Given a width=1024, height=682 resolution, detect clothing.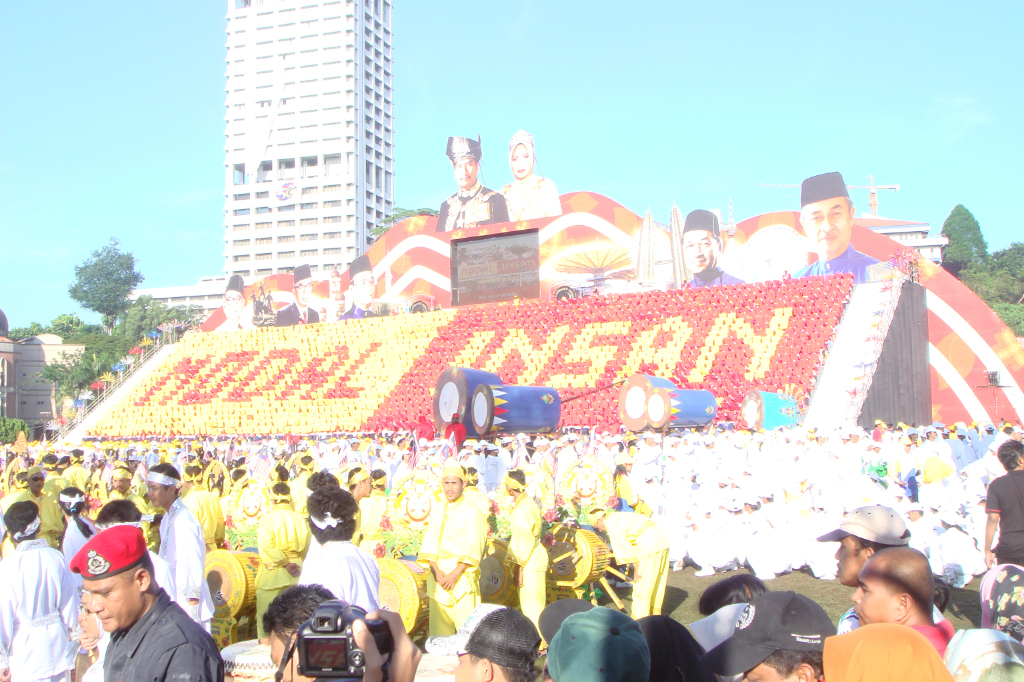
(899,619,948,661).
